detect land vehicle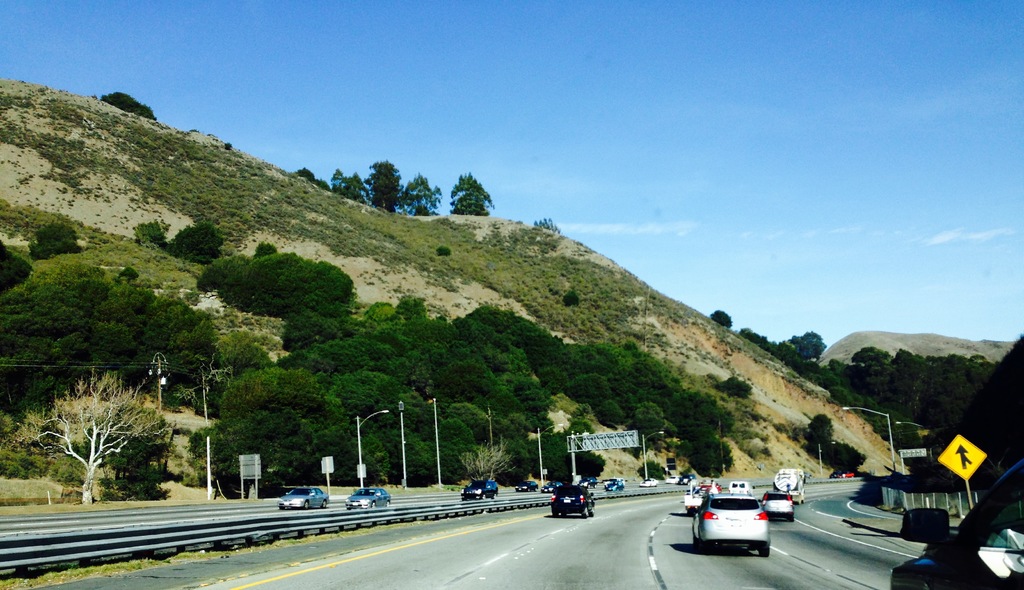
pyautogui.locateOnScreen(886, 459, 1023, 589)
